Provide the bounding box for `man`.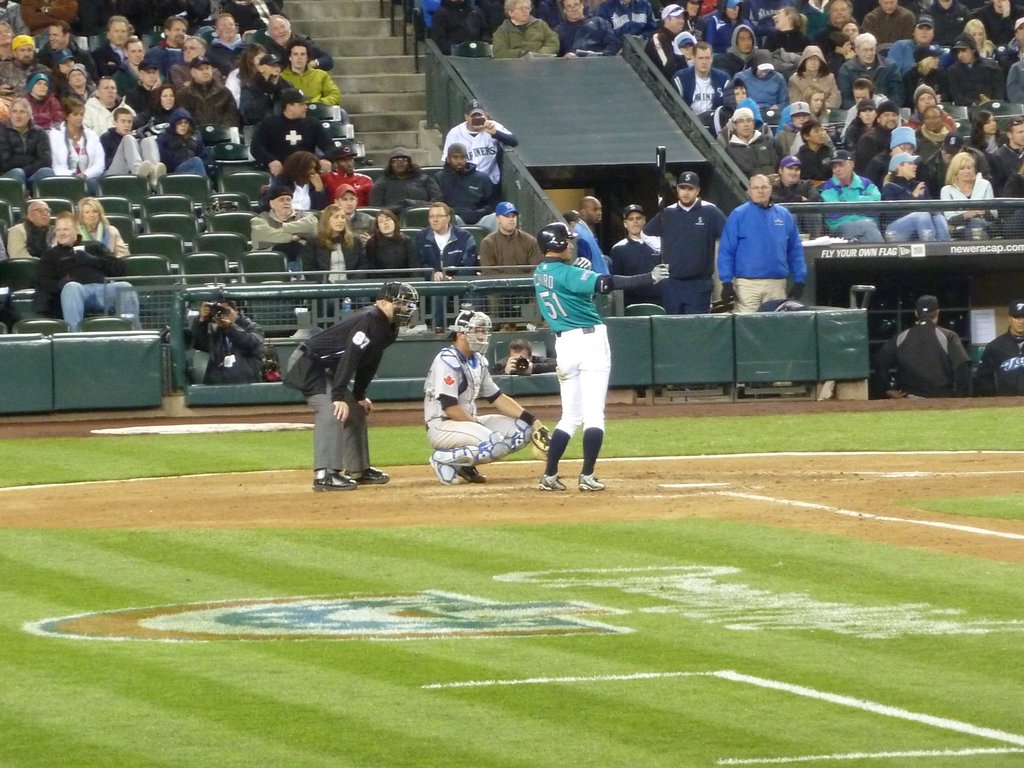
box(262, 14, 336, 70).
